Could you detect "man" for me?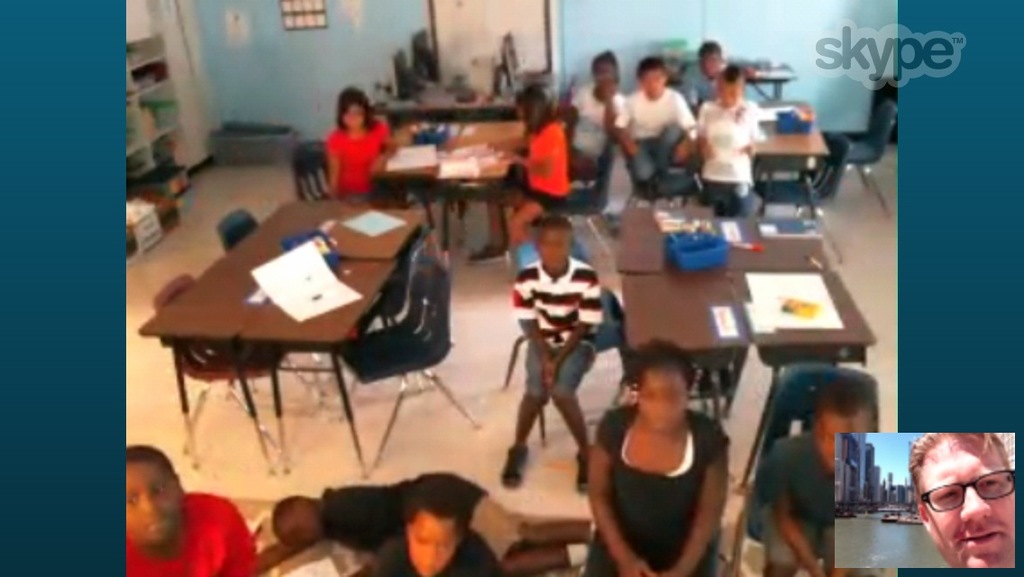
Detection result: Rect(498, 209, 611, 490).
